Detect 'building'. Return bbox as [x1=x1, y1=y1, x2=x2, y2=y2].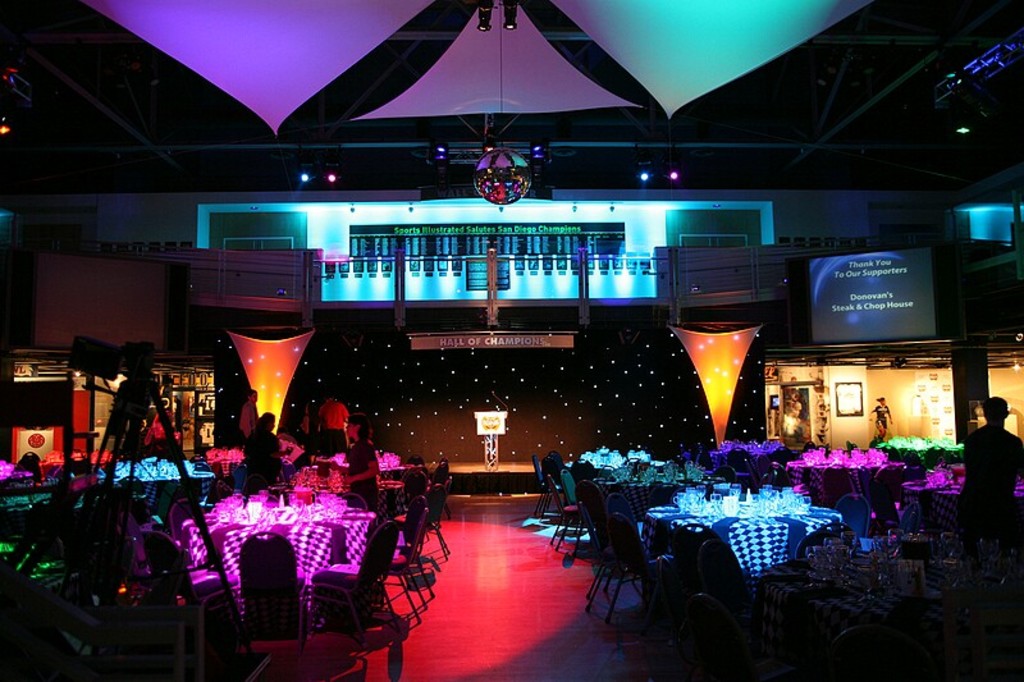
[x1=0, y1=0, x2=1023, y2=681].
